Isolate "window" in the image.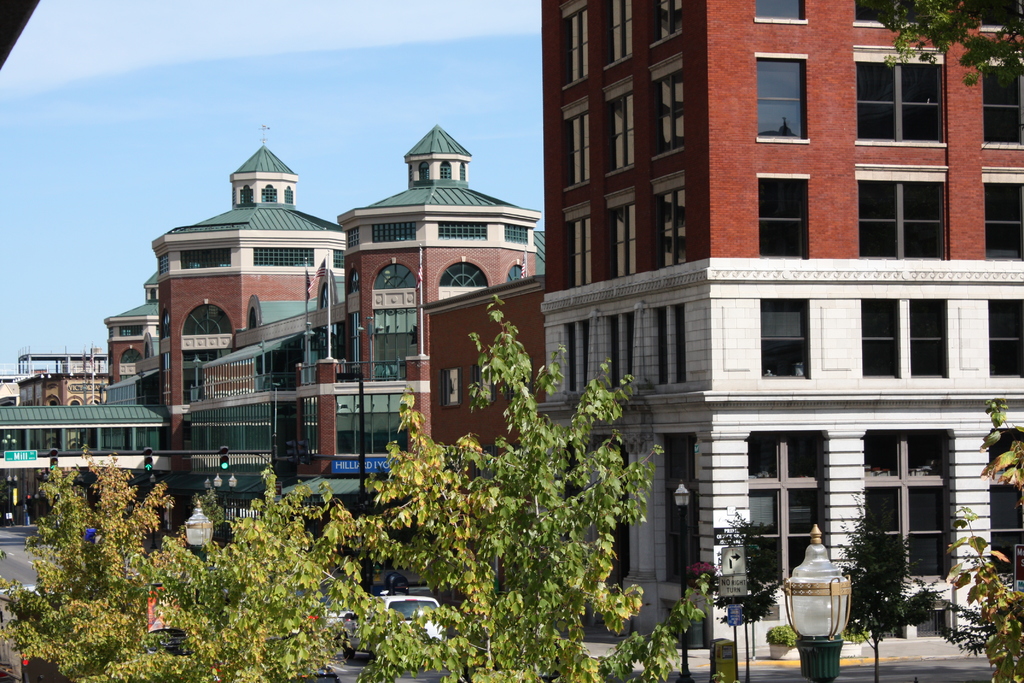
Isolated region: box=[506, 228, 530, 243].
